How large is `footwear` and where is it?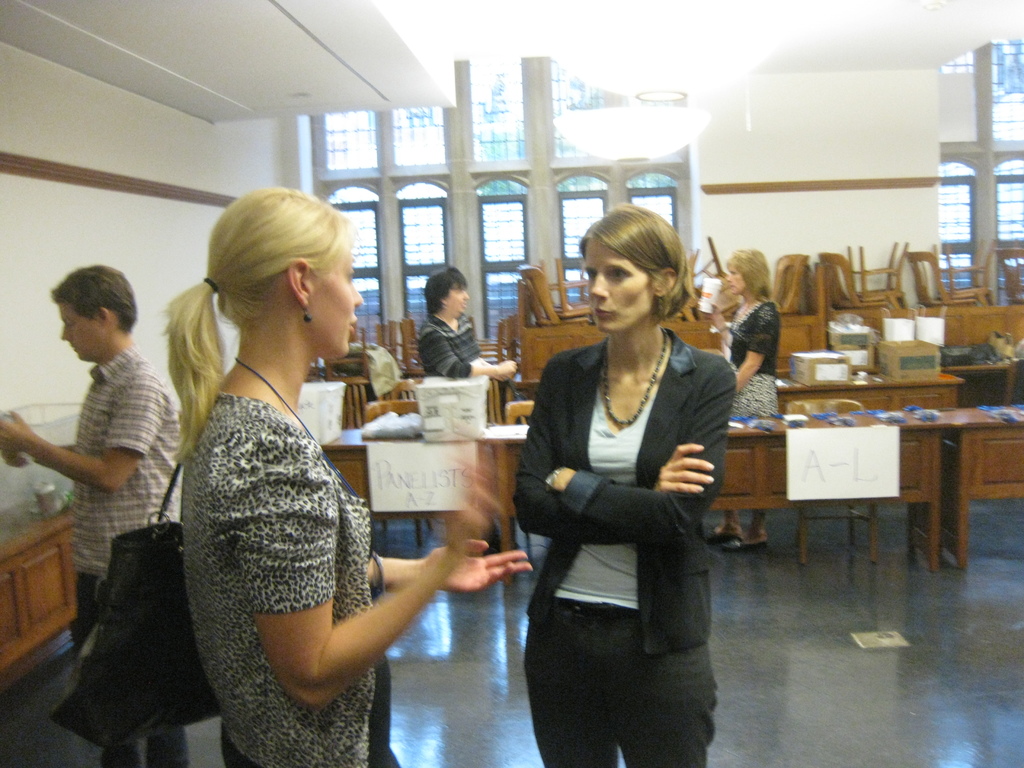
Bounding box: crop(742, 532, 769, 550).
